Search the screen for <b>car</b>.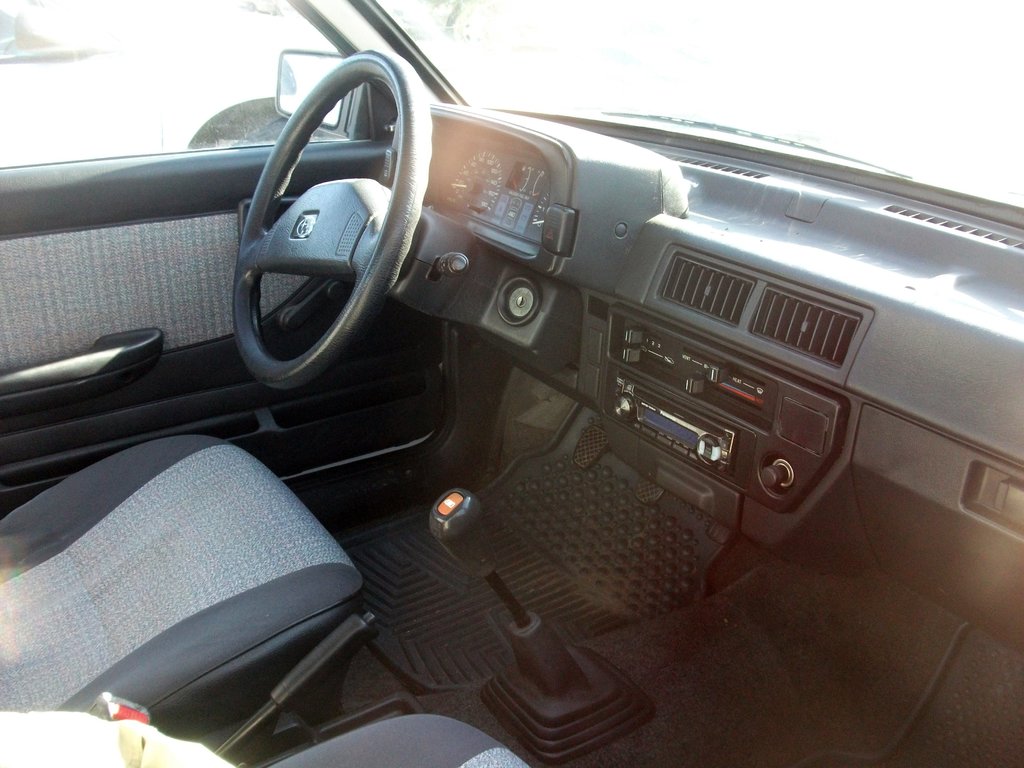
Found at BBox(0, 0, 1023, 767).
